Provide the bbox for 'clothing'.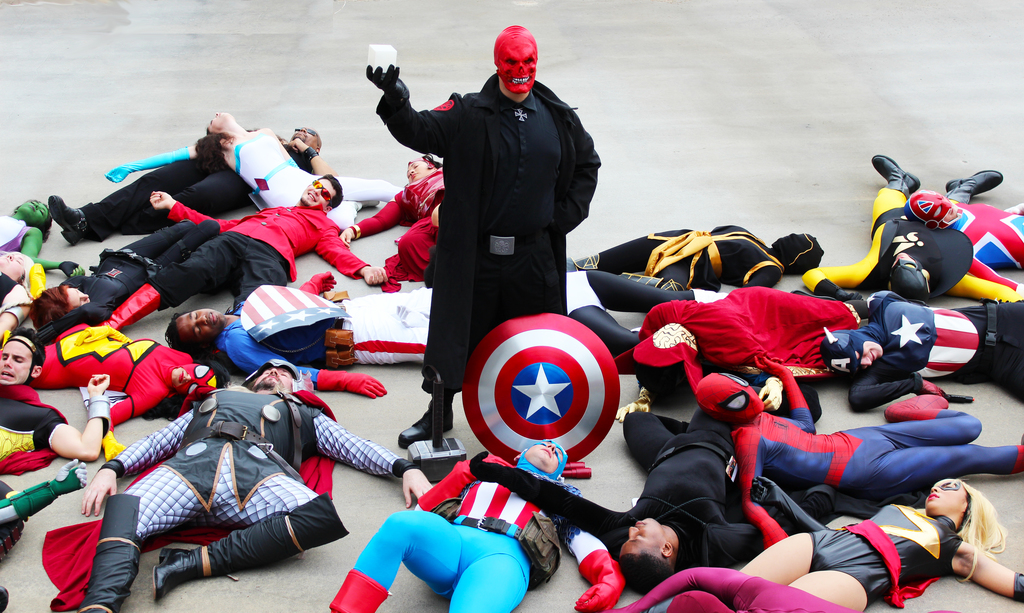
select_region(329, 443, 579, 612).
